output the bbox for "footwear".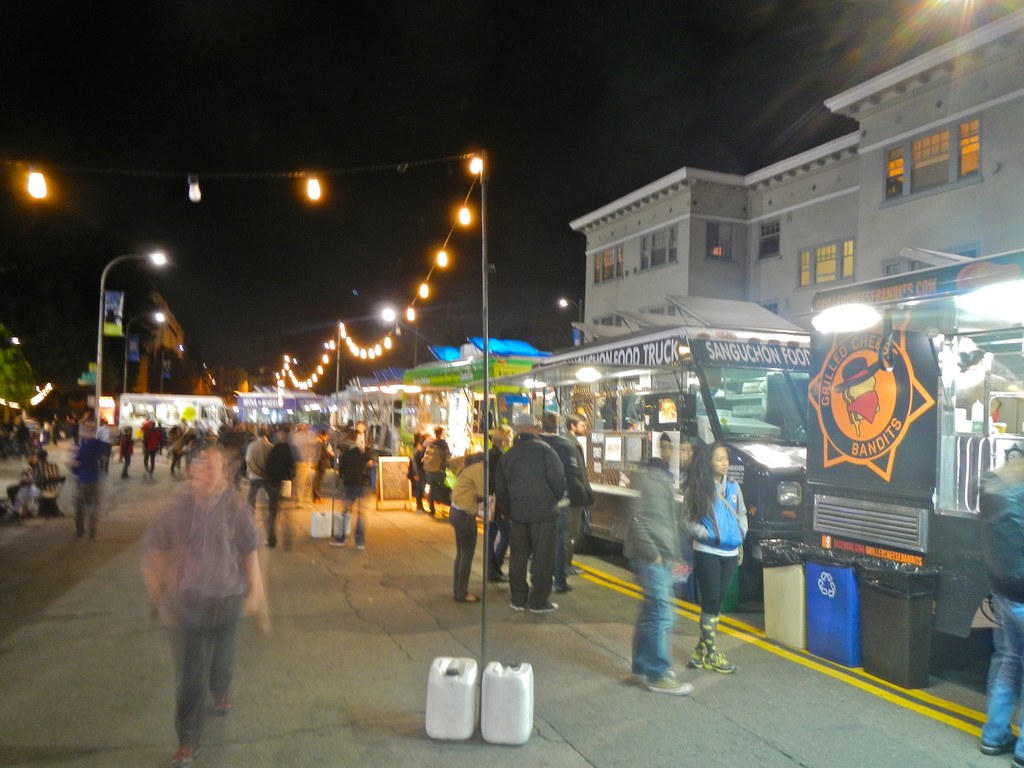
{"x1": 492, "y1": 574, "x2": 513, "y2": 584}.
